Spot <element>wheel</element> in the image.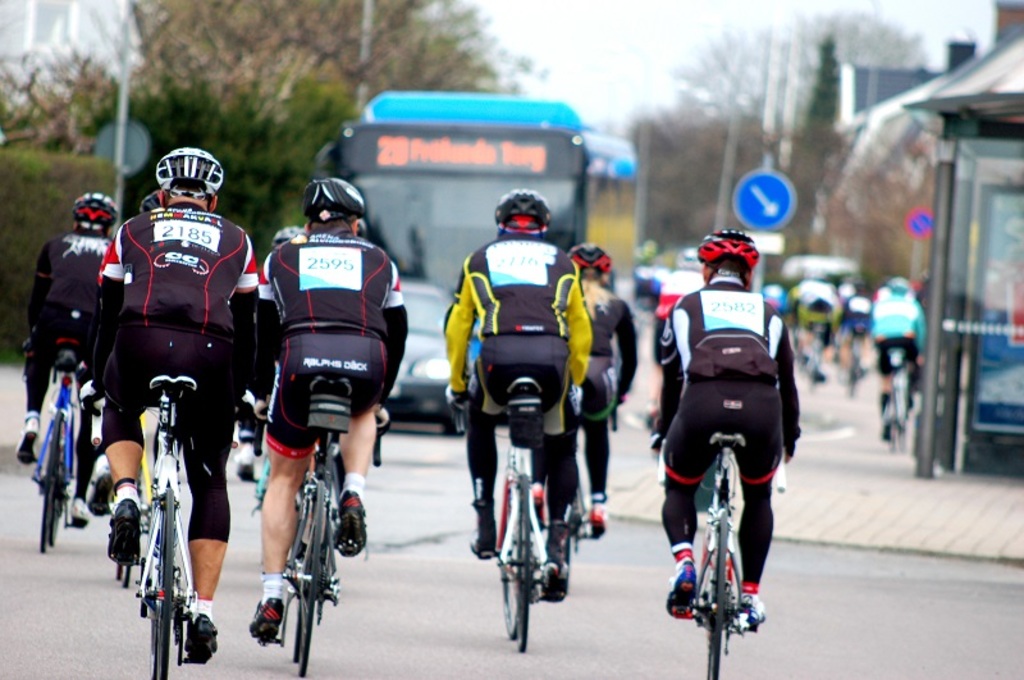
<element>wheel</element> found at {"x1": 44, "y1": 489, "x2": 61, "y2": 551}.
